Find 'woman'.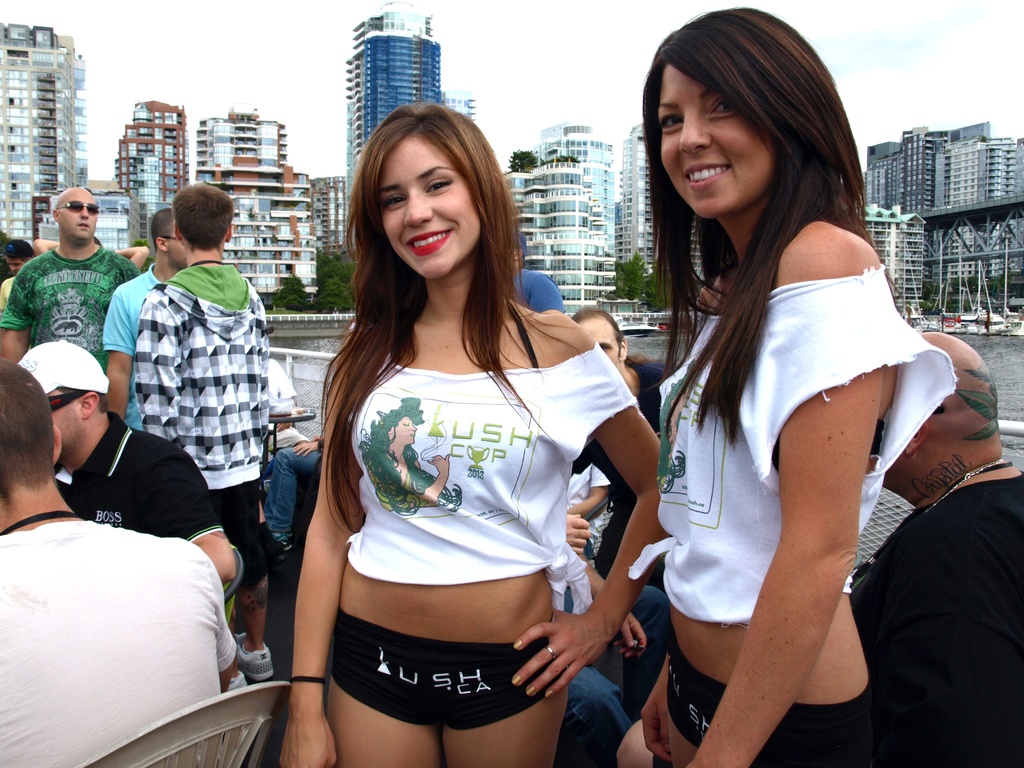
<box>275,108,701,767</box>.
